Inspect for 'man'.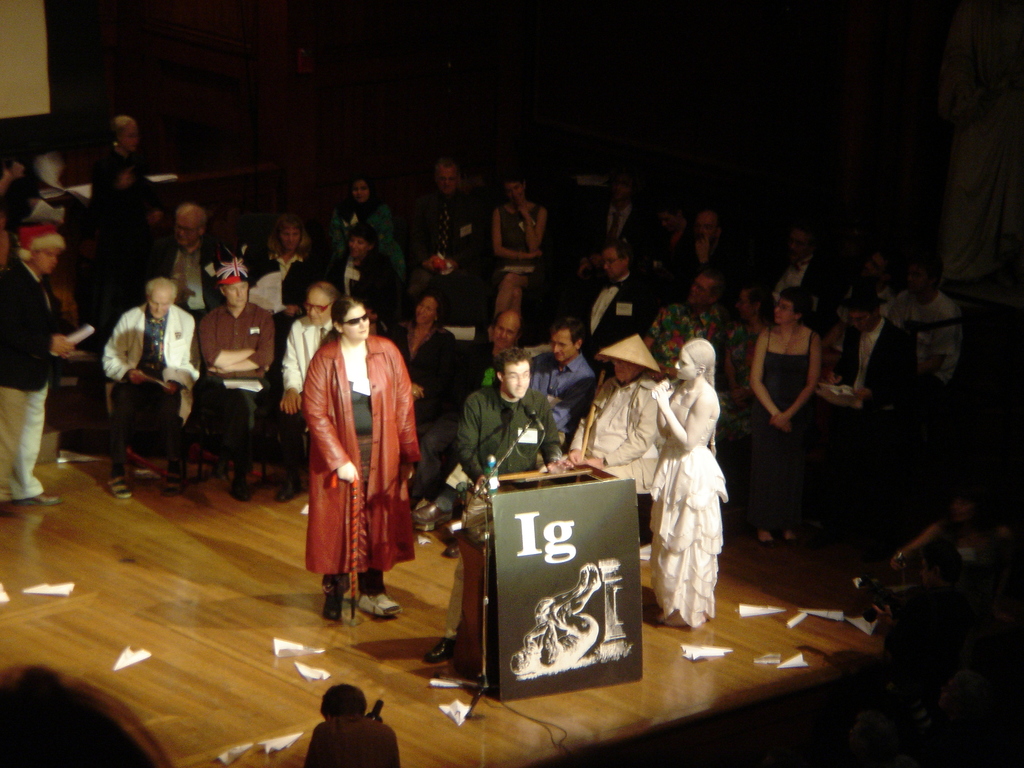
Inspection: [459,330,619,491].
